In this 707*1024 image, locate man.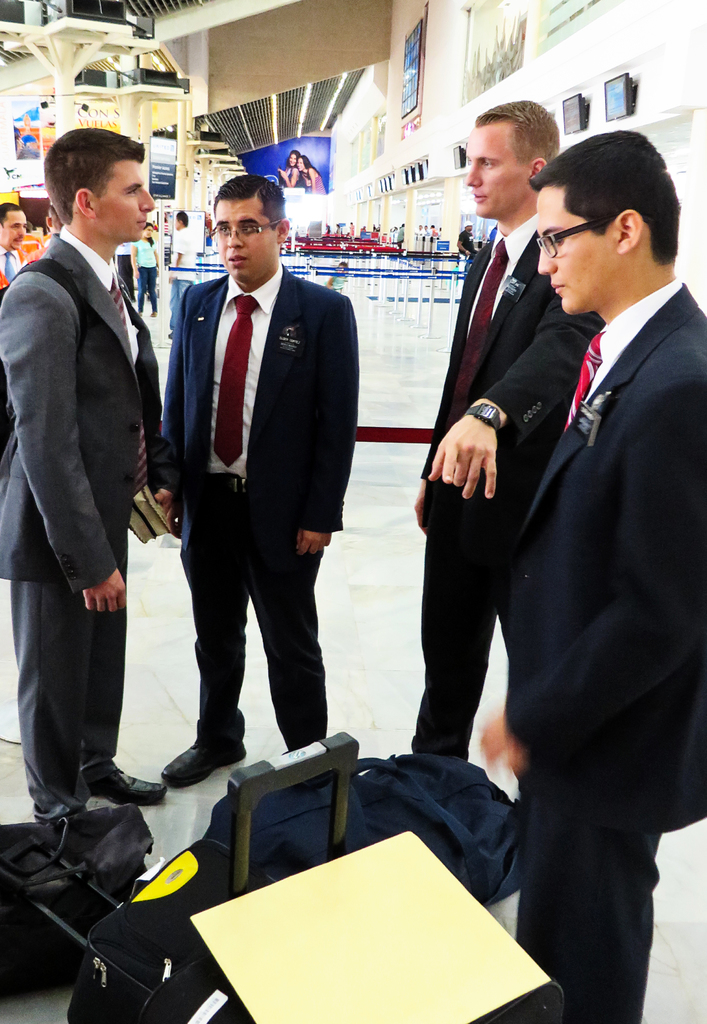
Bounding box: box=[477, 121, 706, 1023].
